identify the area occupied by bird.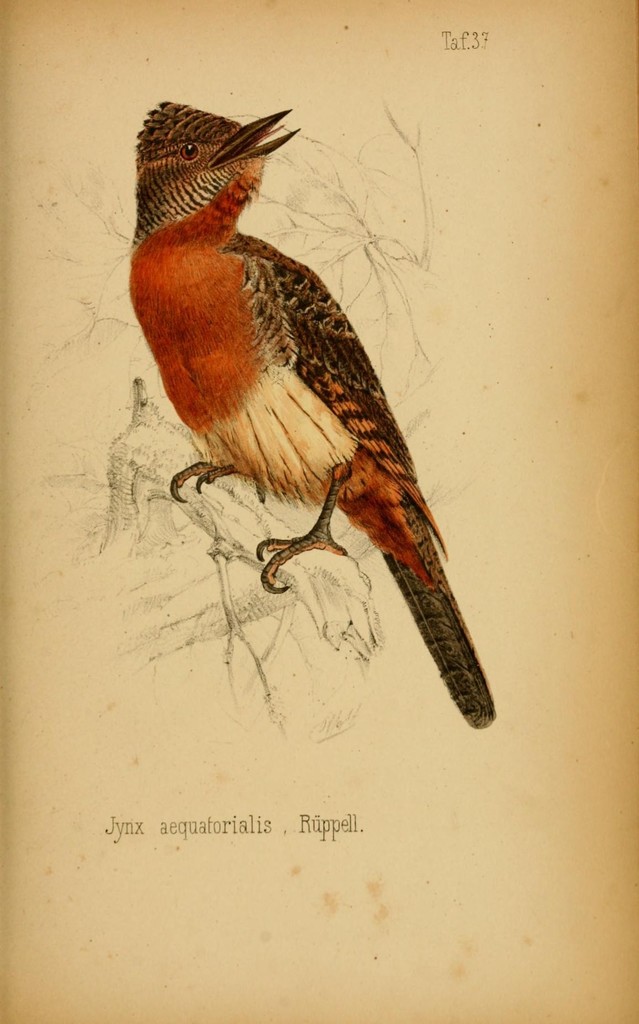
Area: left=120, top=72, right=501, bottom=743.
